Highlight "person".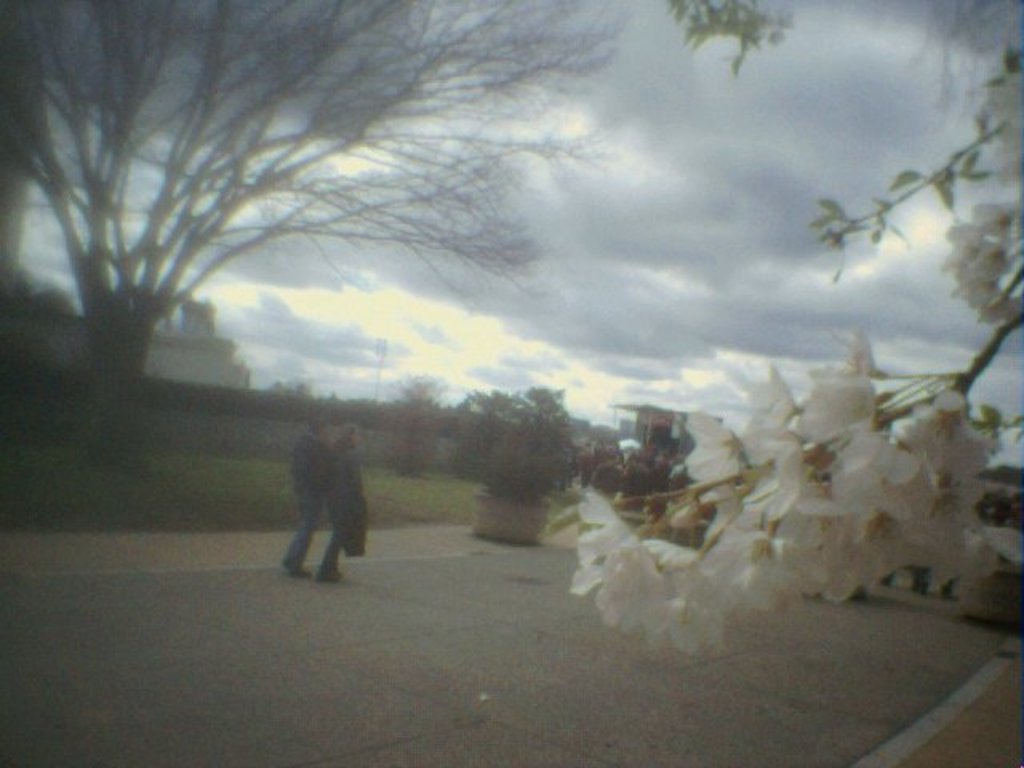
Highlighted region: (x1=315, y1=418, x2=371, y2=582).
